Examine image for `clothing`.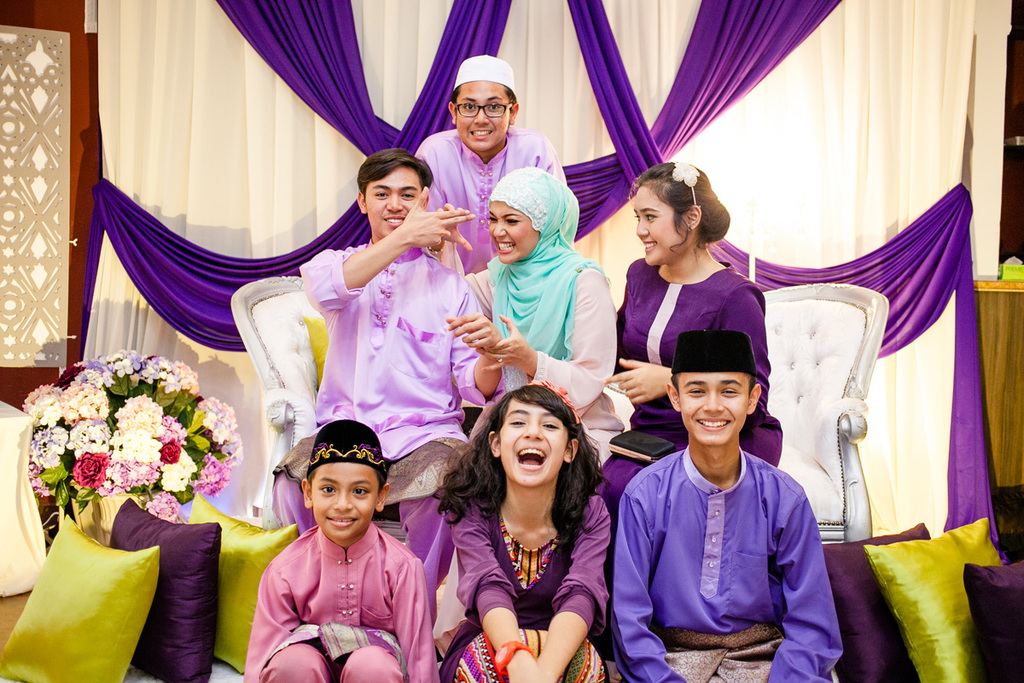
Examination result: region(284, 250, 497, 604).
